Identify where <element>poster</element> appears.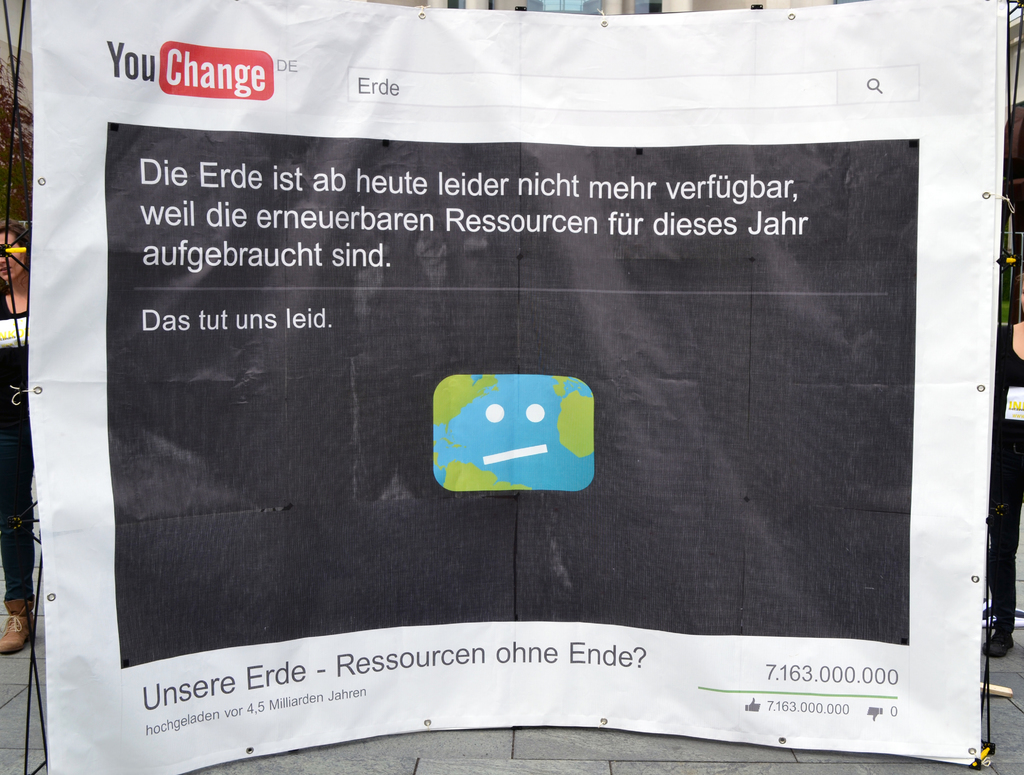
Appears at x1=33, y1=0, x2=1017, y2=774.
